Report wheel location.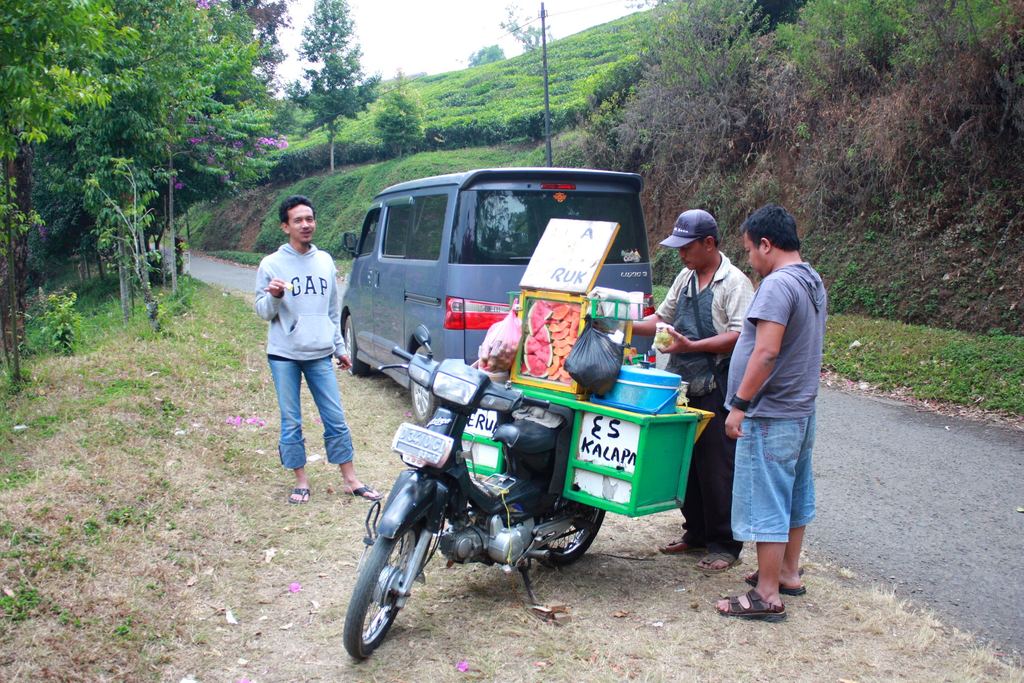
Report: [x1=406, y1=346, x2=439, y2=425].
